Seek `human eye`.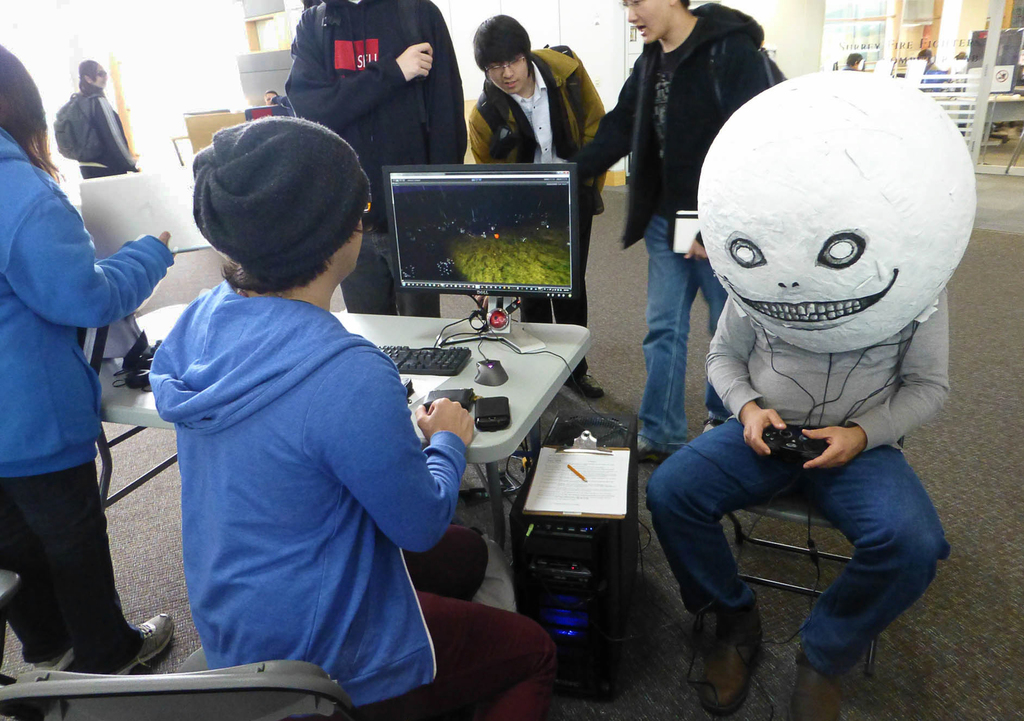
region(817, 232, 868, 267).
